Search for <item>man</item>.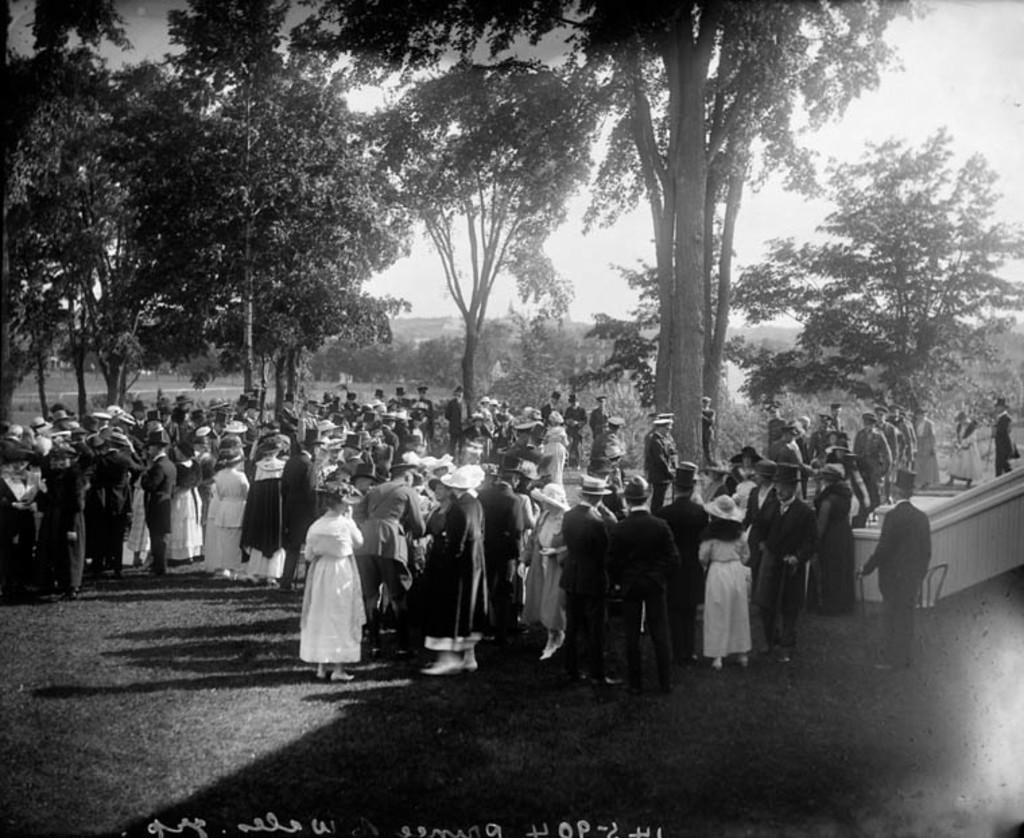
Found at bbox=[757, 462, 821, 664].
